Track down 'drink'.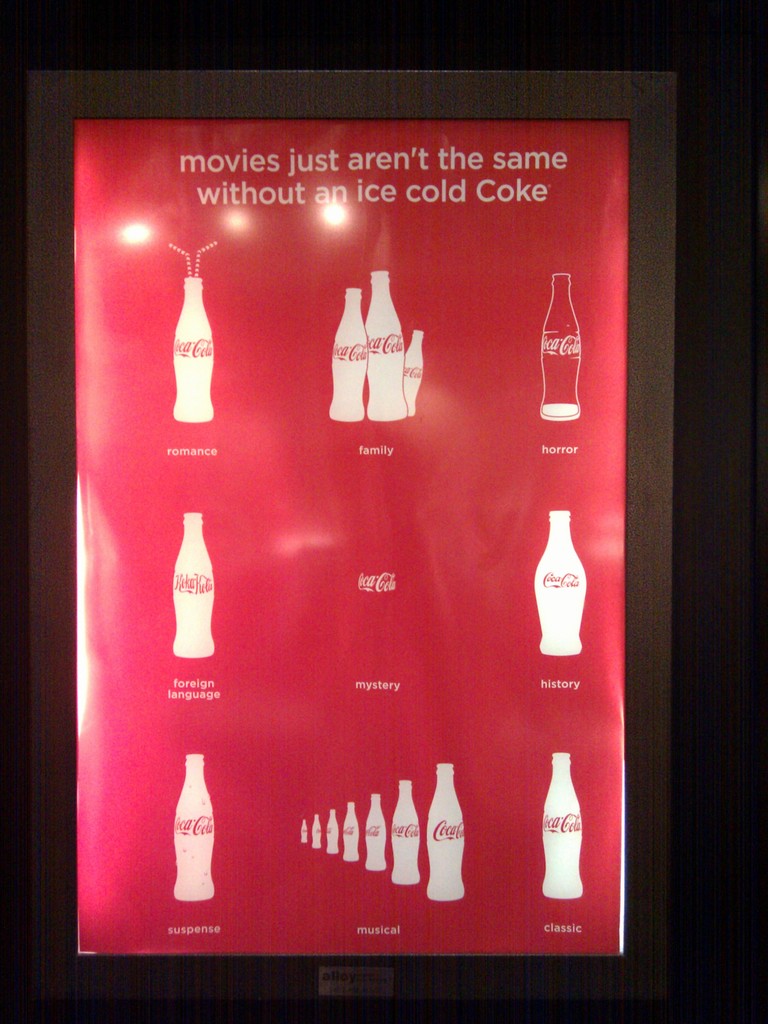
Tracked to <box>170,758,207,899</box>.
